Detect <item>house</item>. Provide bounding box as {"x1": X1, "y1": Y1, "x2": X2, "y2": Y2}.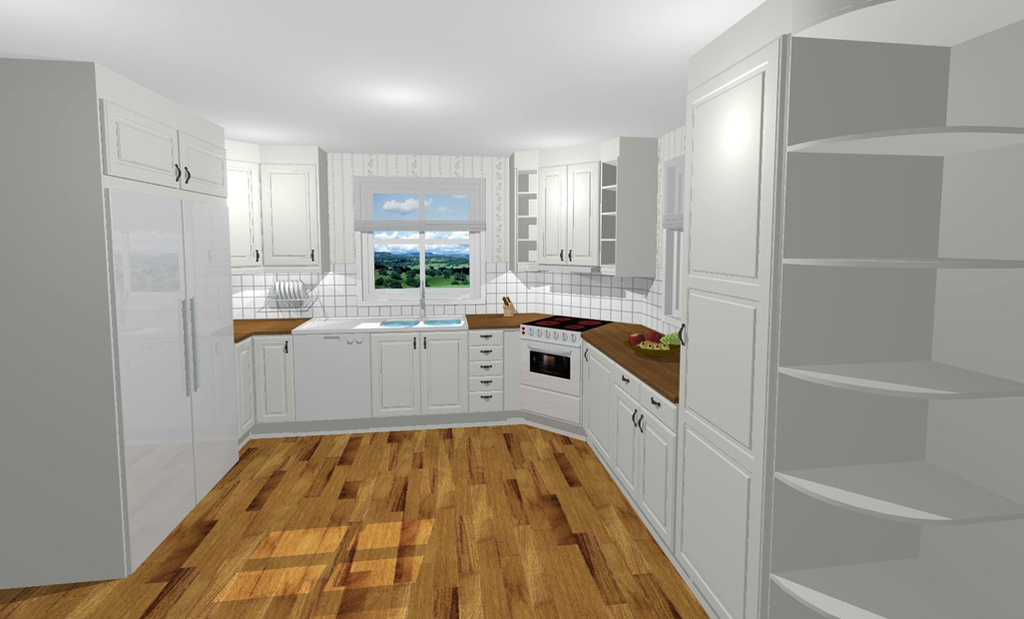
{"x1": 22, "y1": 0, "x2": 913, "y2": 552}.
